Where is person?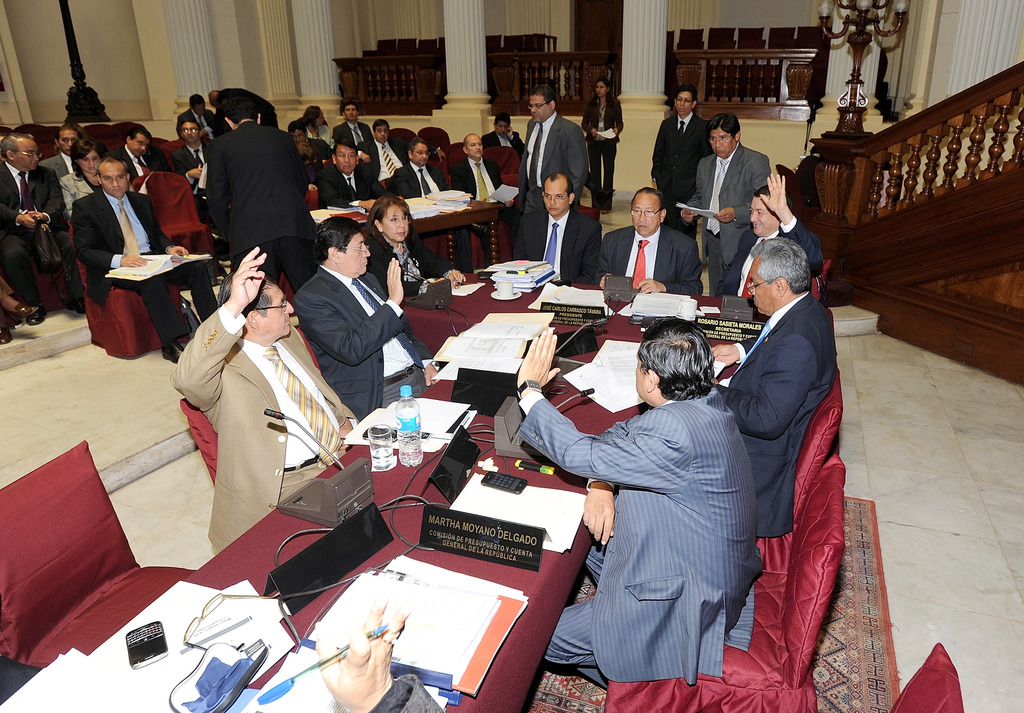
box=[197, 94, 316, 295].
